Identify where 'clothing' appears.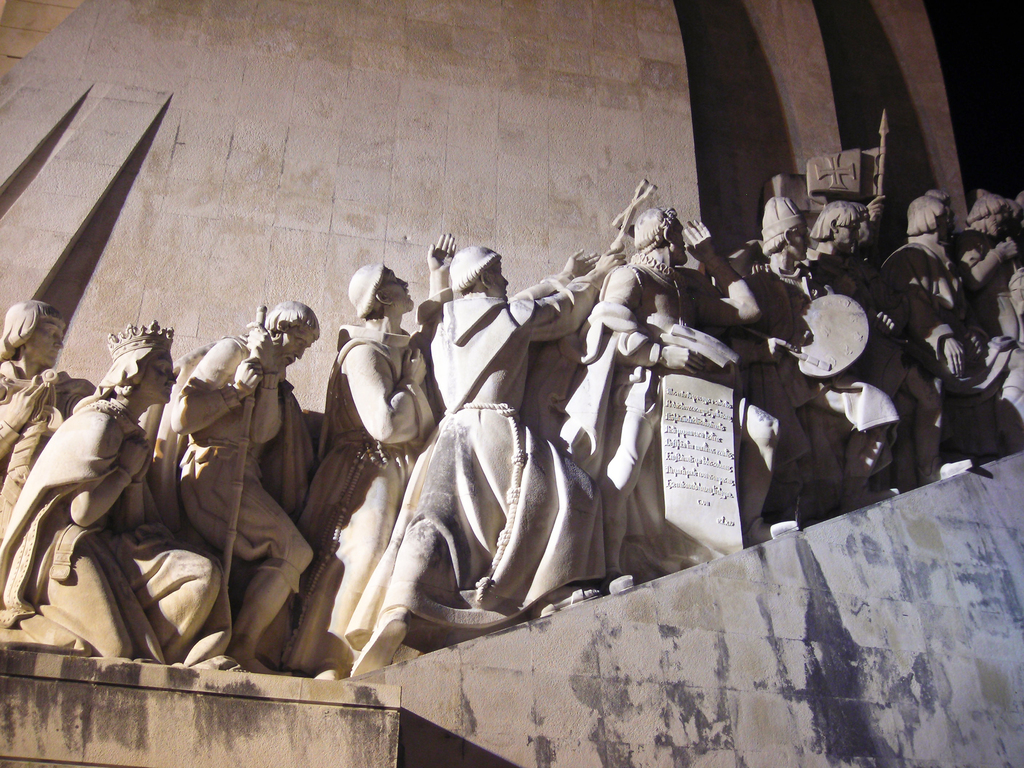
Appears at bbox(282, 324, 437, 688).
